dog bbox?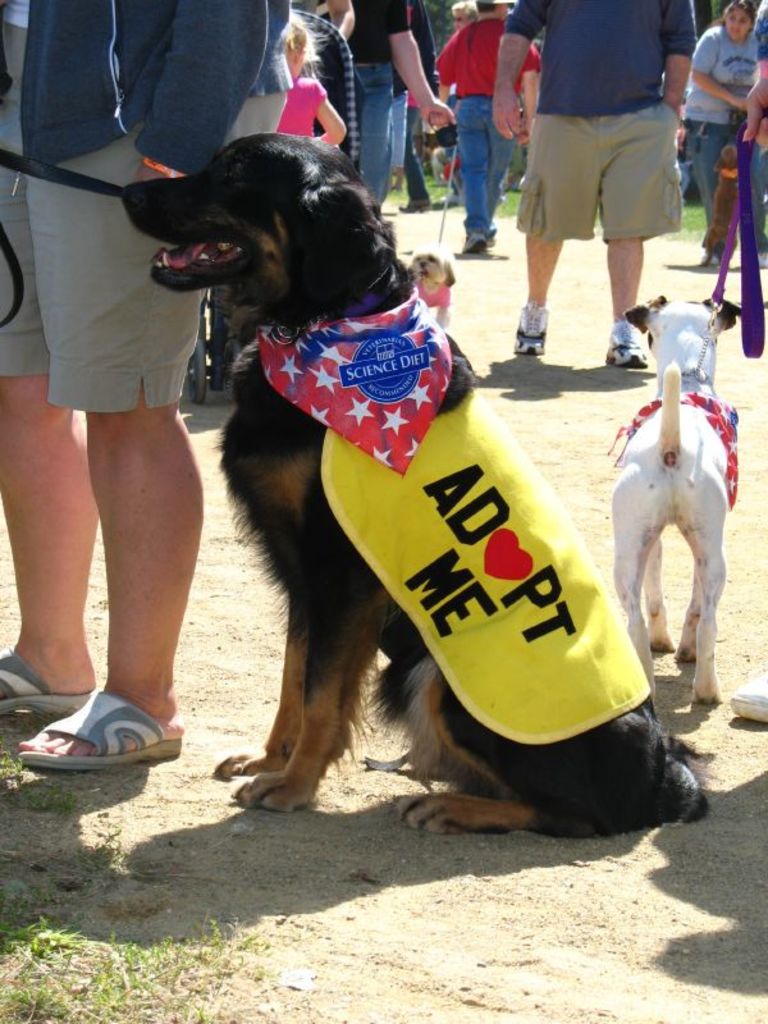
BBox(118, 132, 710, 840)
